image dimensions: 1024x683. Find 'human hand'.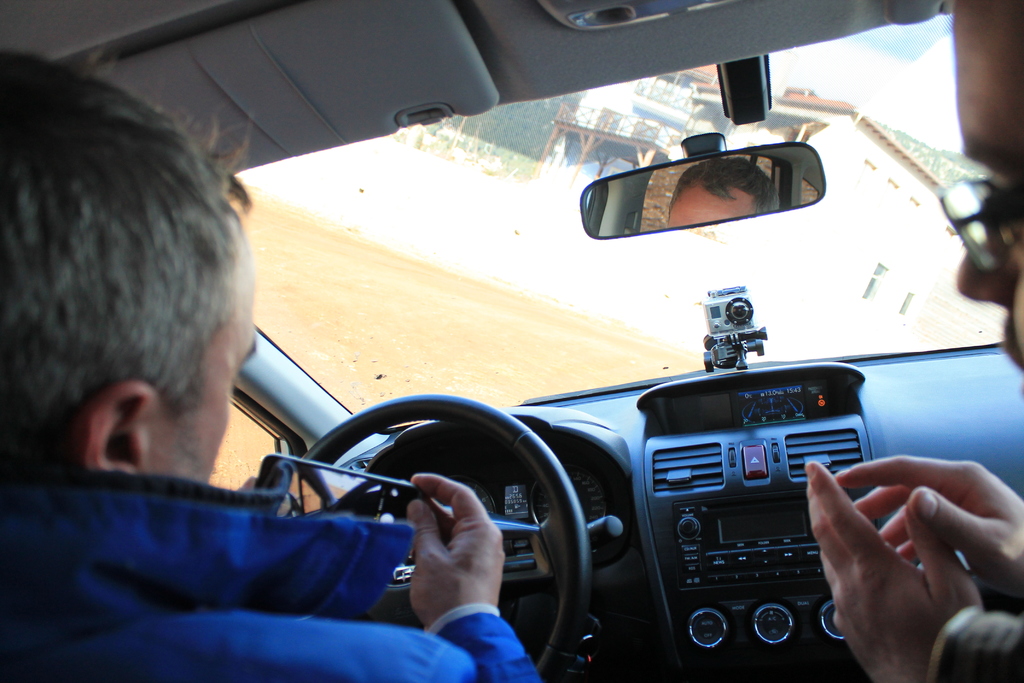
l=404, t=472, r=508, b=627.
